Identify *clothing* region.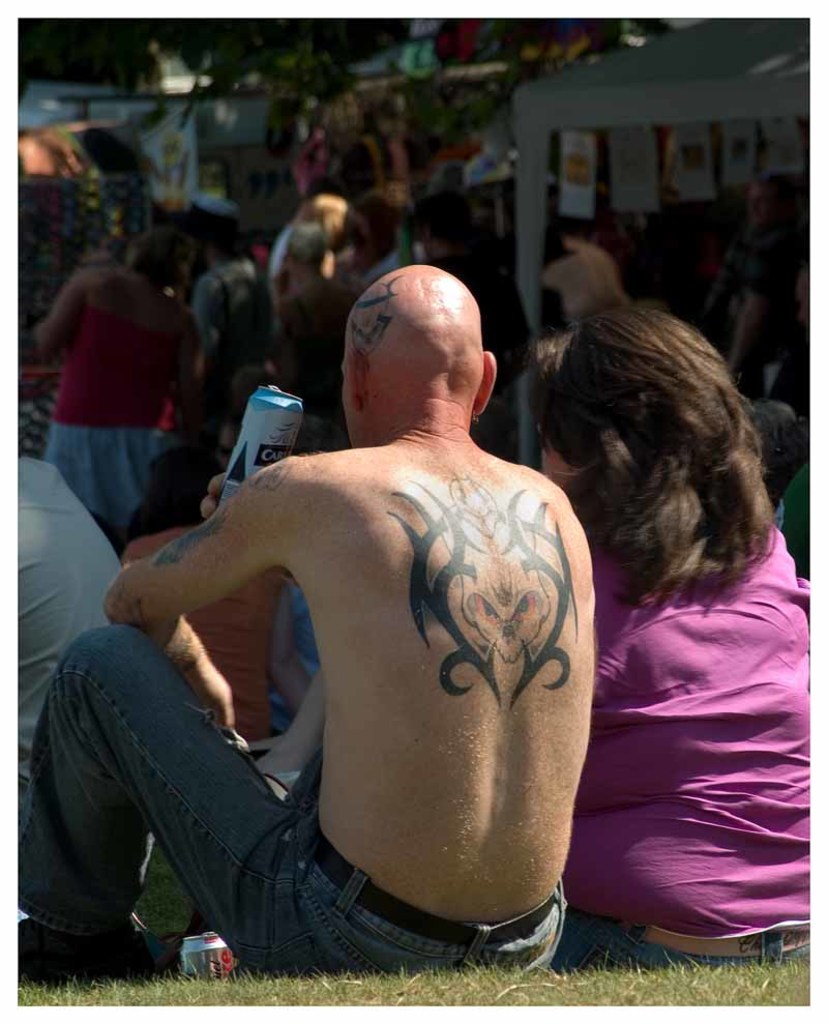
Region: detection(17, 456, 121, 767).
